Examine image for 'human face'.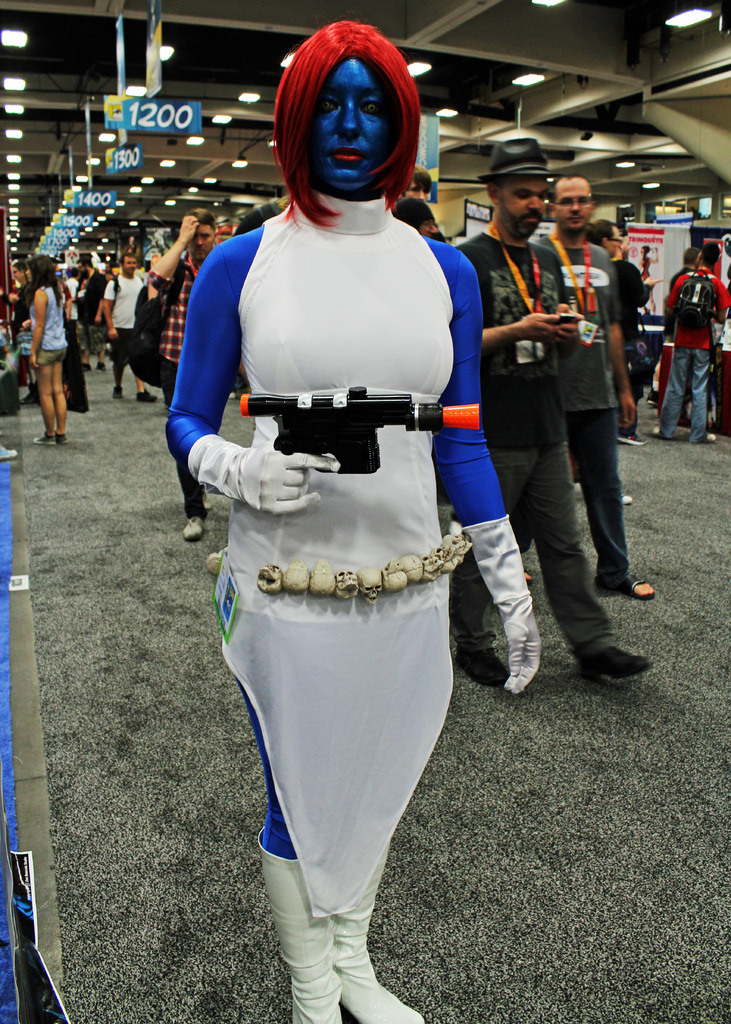
Examination result: crop(303, 57, 395, 188).
